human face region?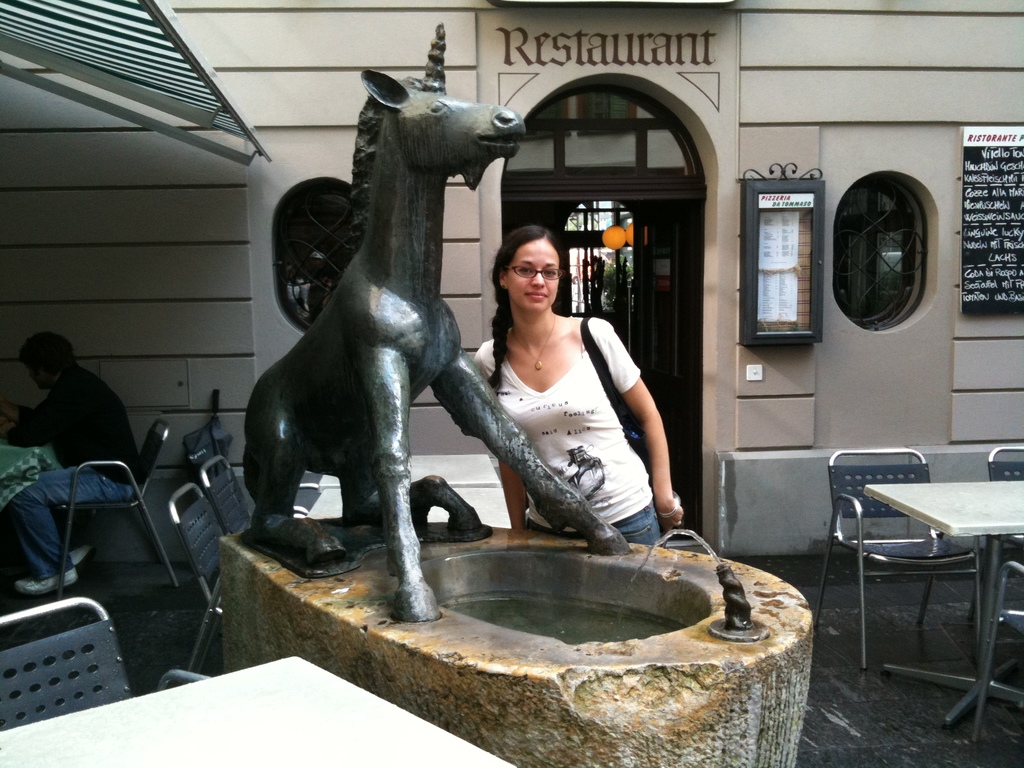
l=506, t=237, r=557, b=312
